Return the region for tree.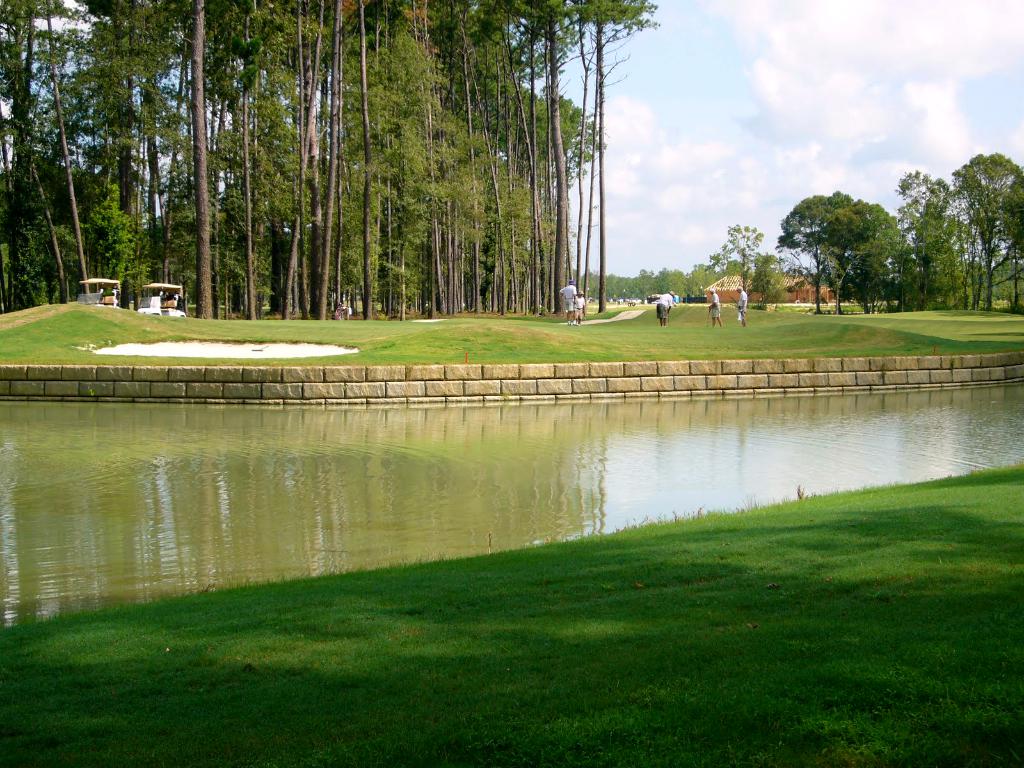
bbox(483, 1, 544, 305).
